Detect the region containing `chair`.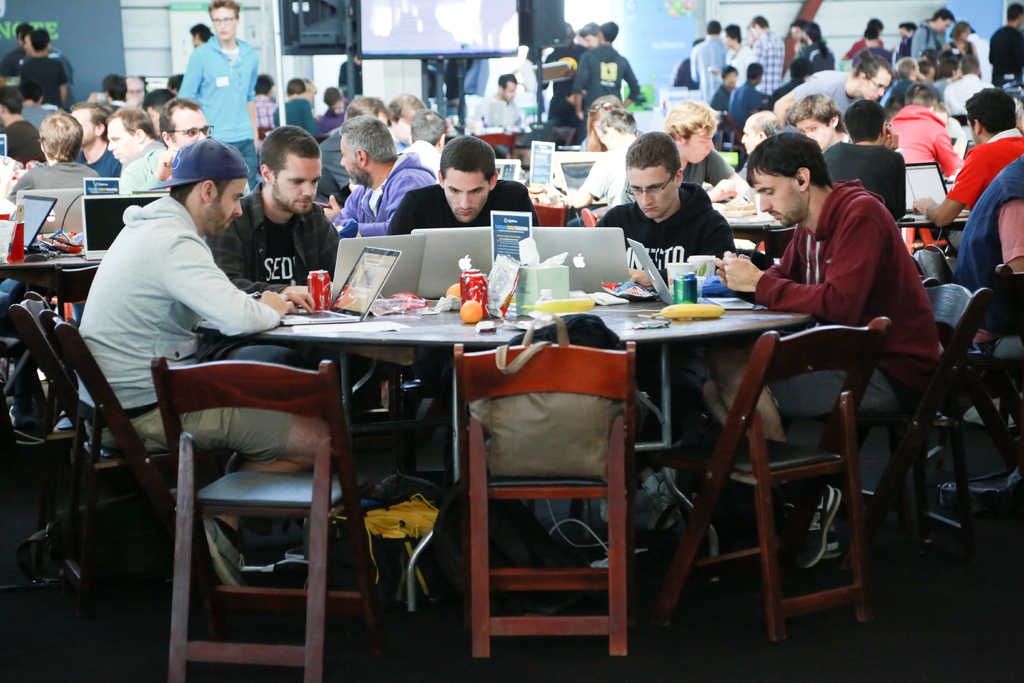
rect(765, 224, 796, 266).
